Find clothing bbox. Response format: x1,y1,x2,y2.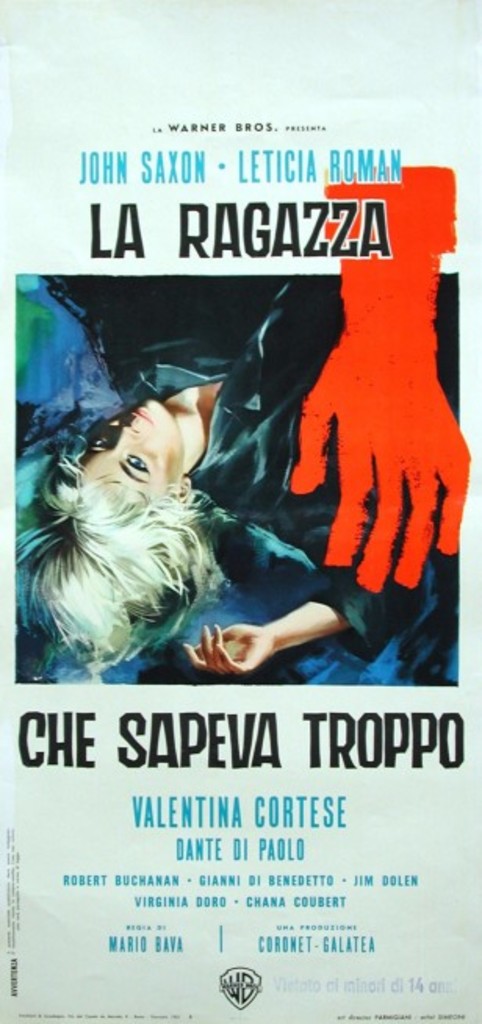
44,270,473,655.
